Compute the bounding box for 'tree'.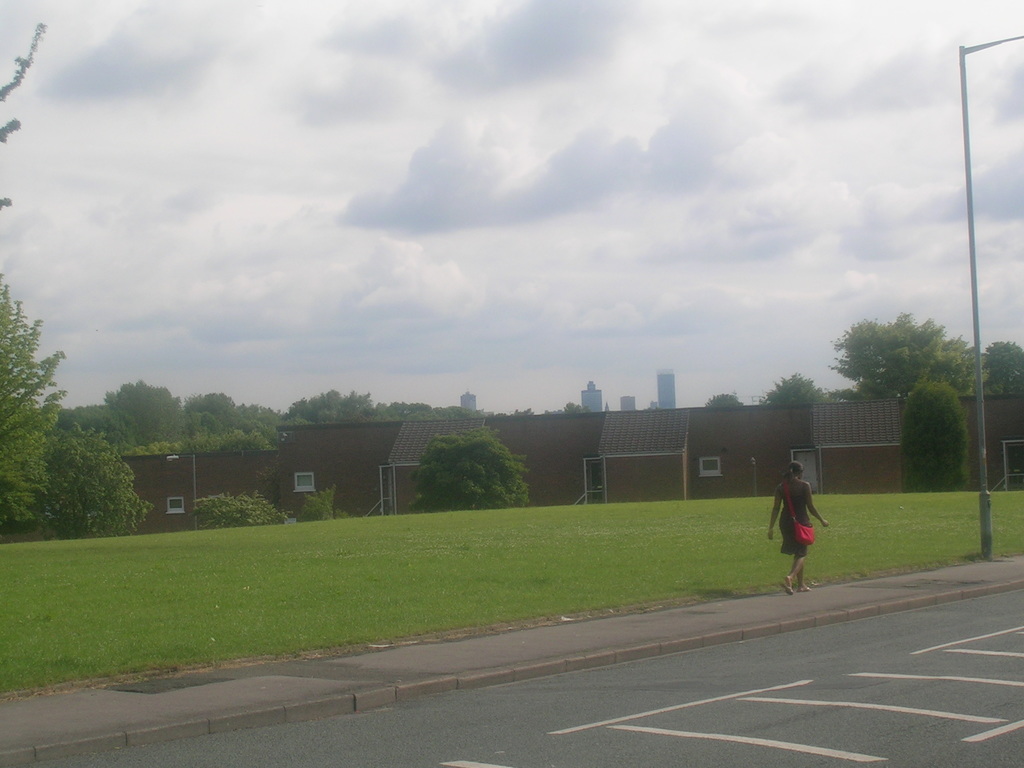
764/371/823/408.
